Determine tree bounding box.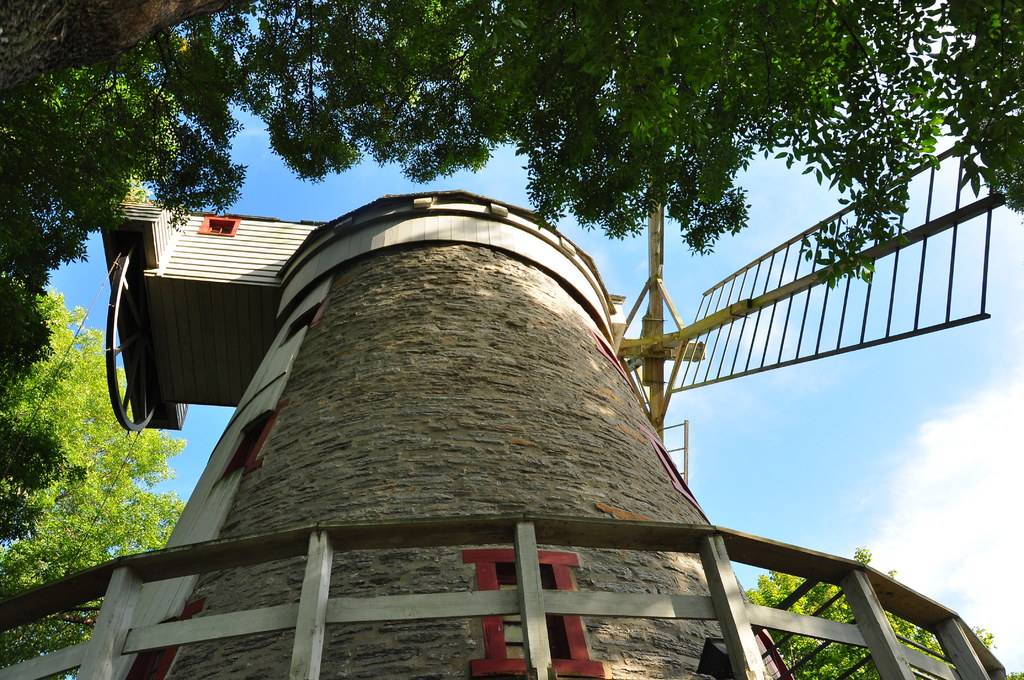
Determined: pyautogui.locateOnScreen(0, 287, 102, 542).
